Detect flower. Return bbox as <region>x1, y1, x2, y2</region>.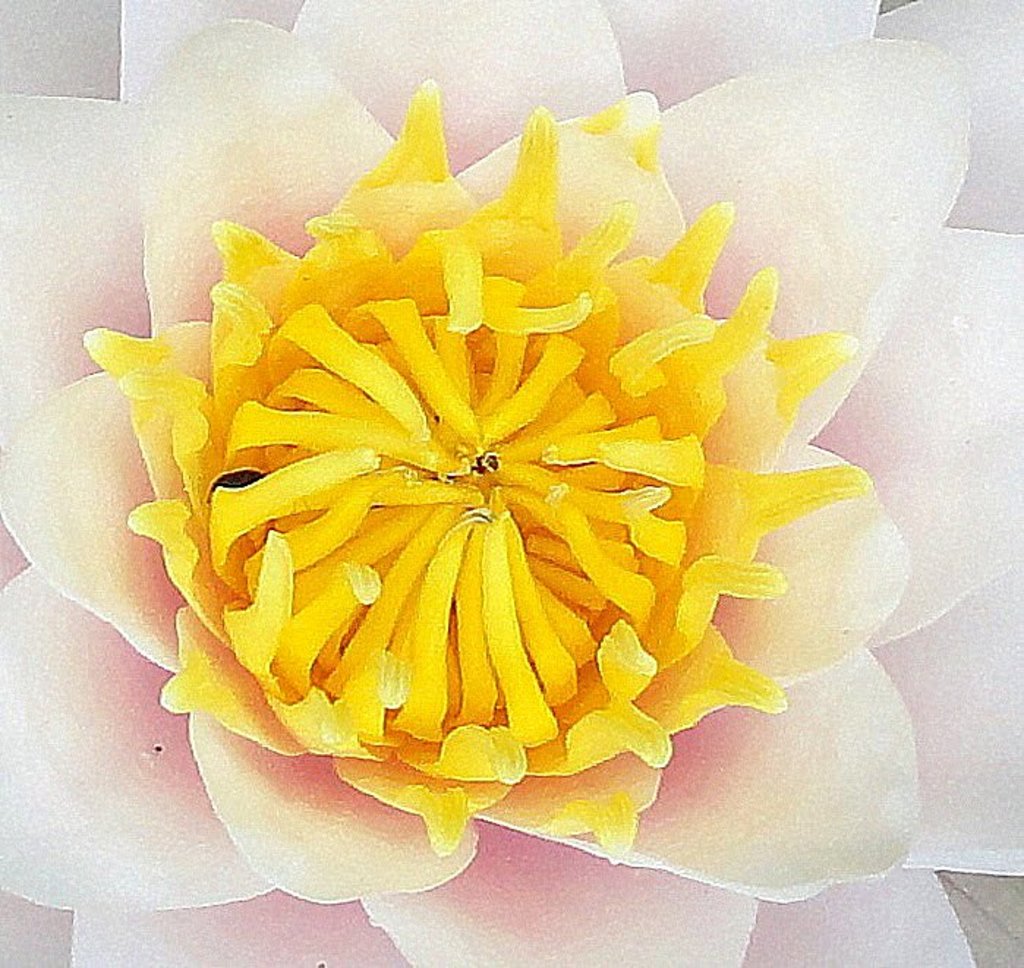
<region>0, 0, 1018, 965</region>.
